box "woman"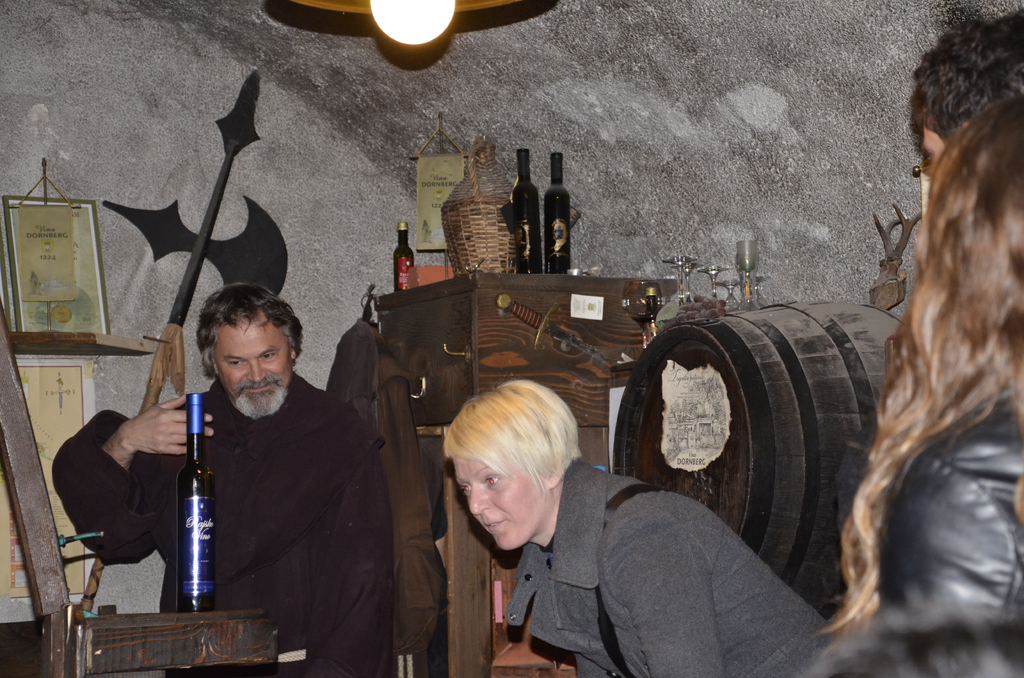
(831, 41, 1023, 665)
